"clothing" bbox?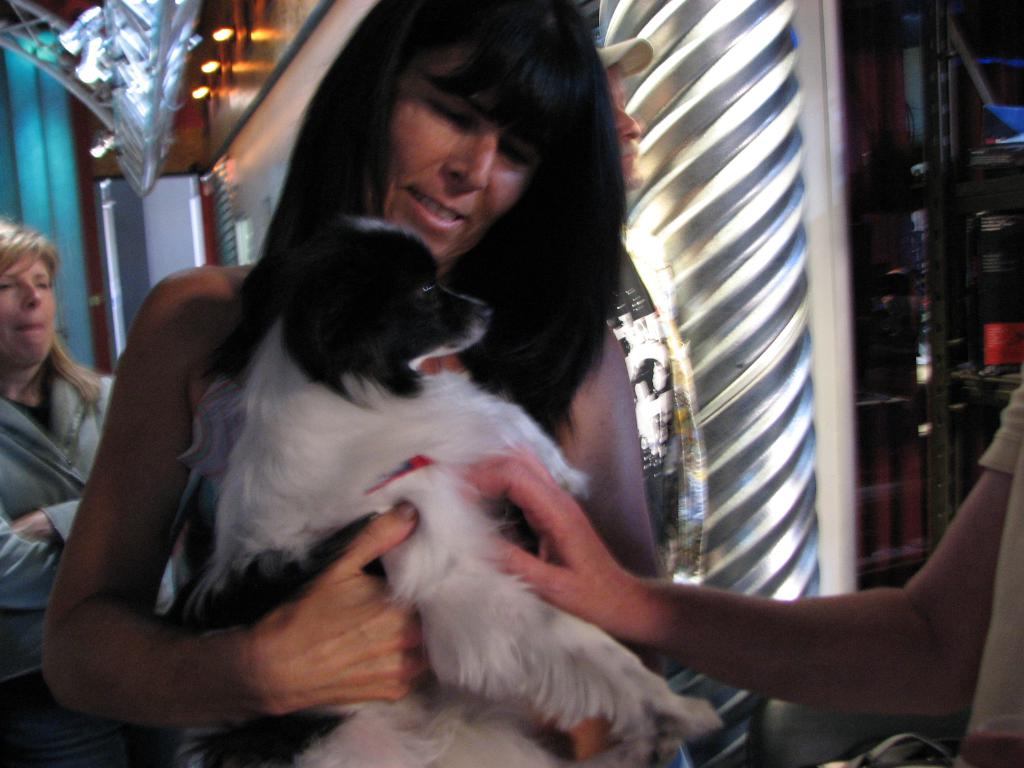
x1=945, y1=388, x2=1023, y2=767
